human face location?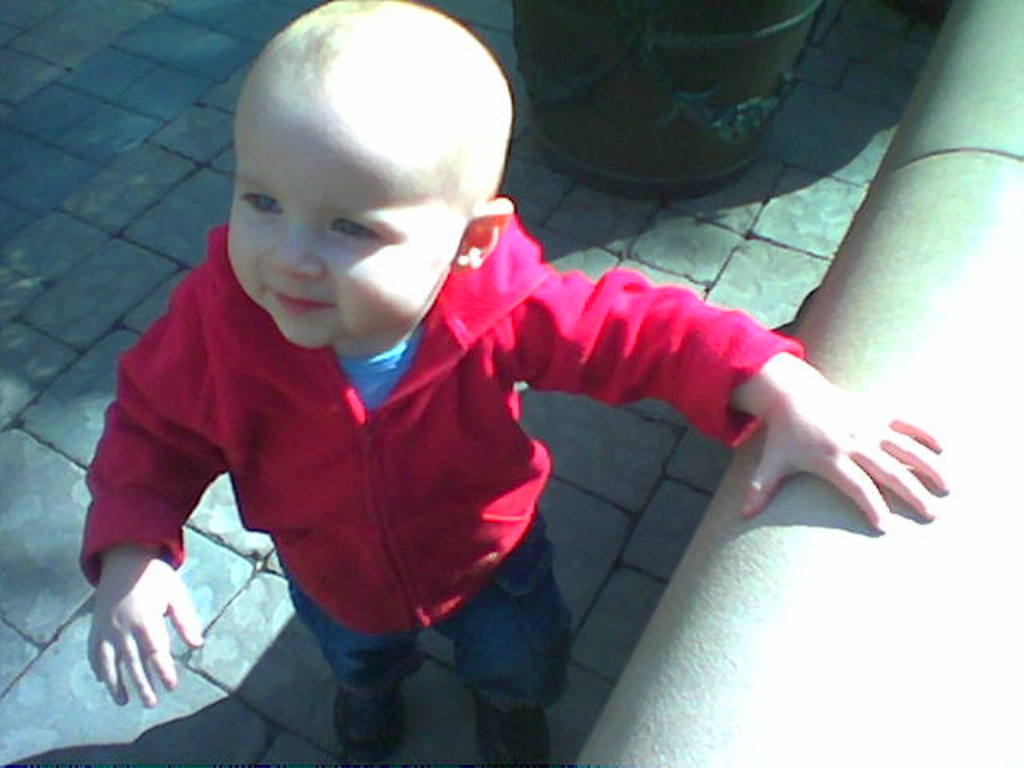
<bbox>222, 94, 456, 339</bbox>
